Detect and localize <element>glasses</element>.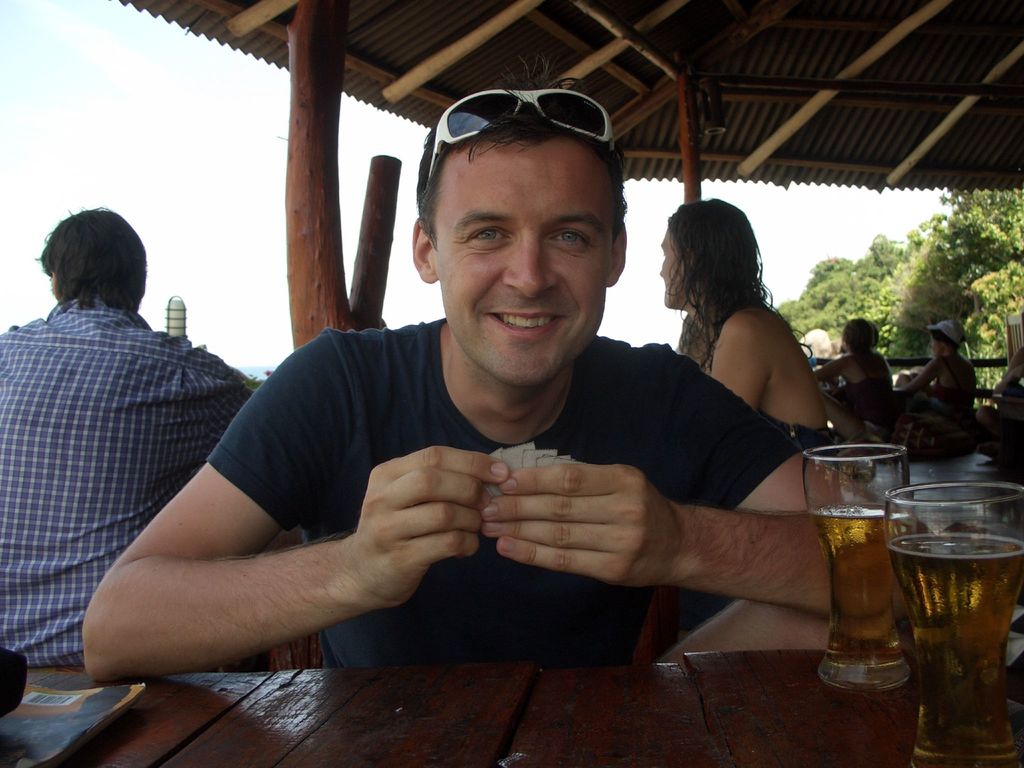
Localized at {"left": 414, "top": 84, "right": 625, "bottom": 216}.
